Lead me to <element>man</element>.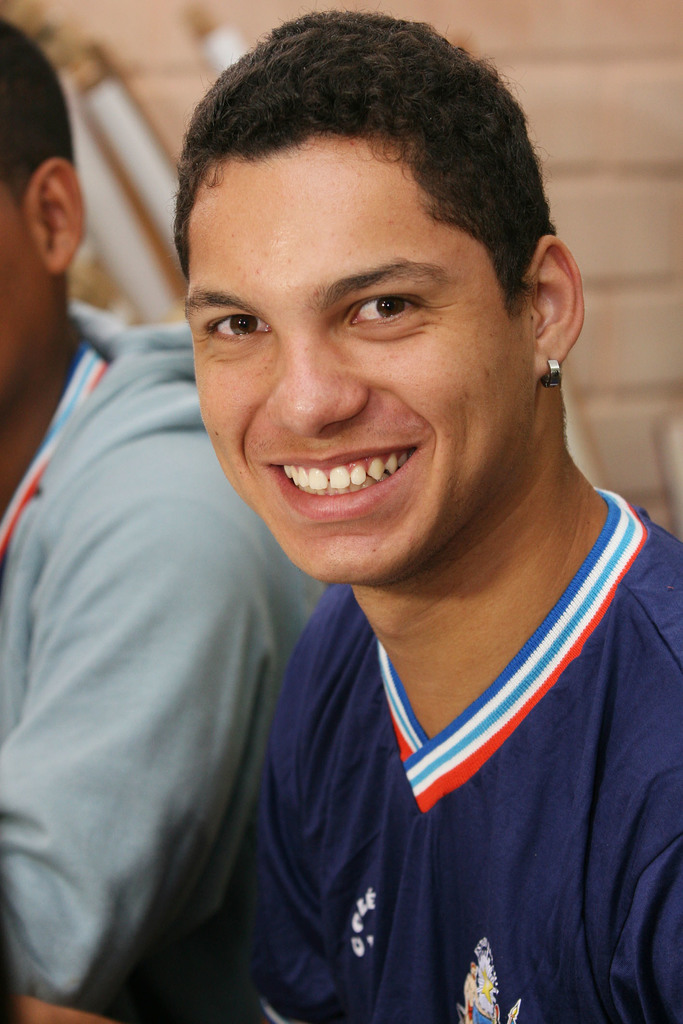
Lead to bbox(0, 17, 329, 1023).
